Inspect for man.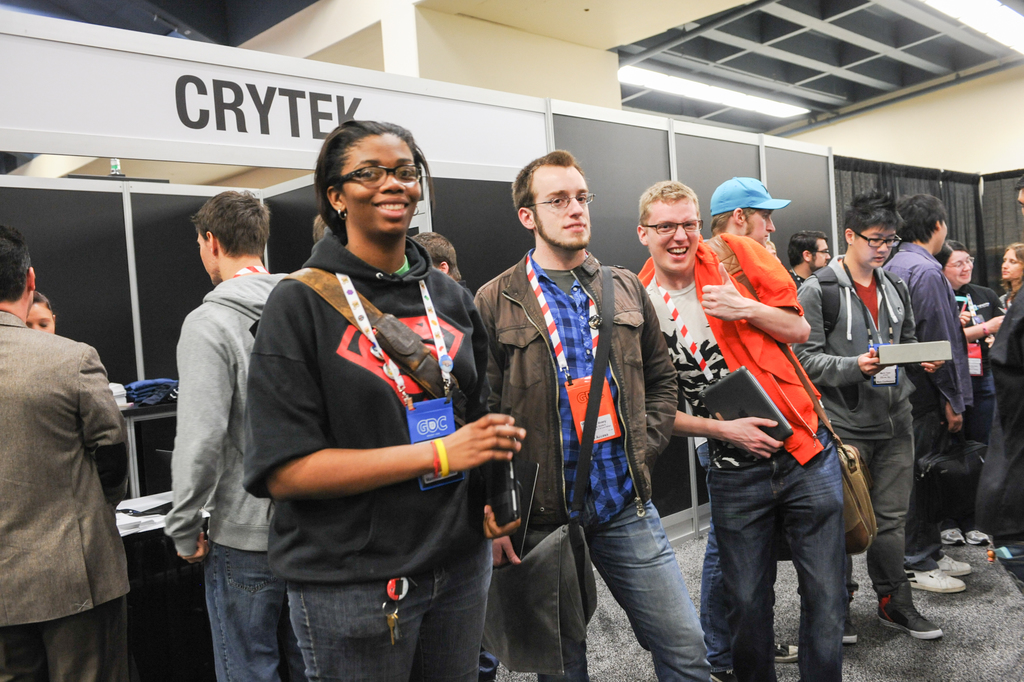
Inspection: [left=162, top=191, right=312, bottom=681].
